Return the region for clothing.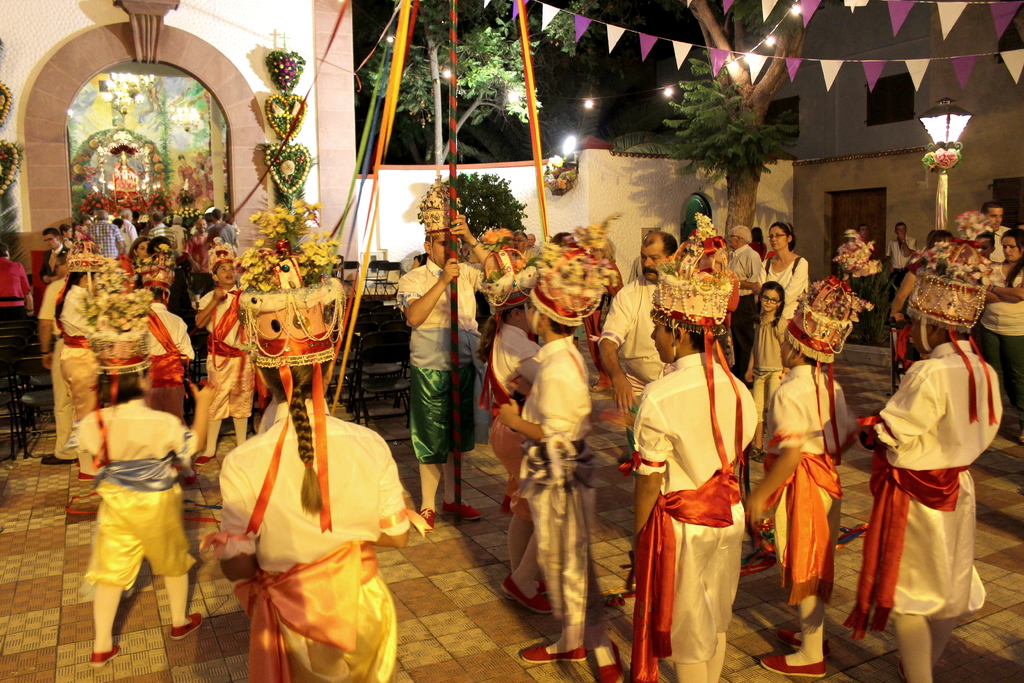
{"left": 750, "top": 240, "right": 767, "bottom": 257}.
